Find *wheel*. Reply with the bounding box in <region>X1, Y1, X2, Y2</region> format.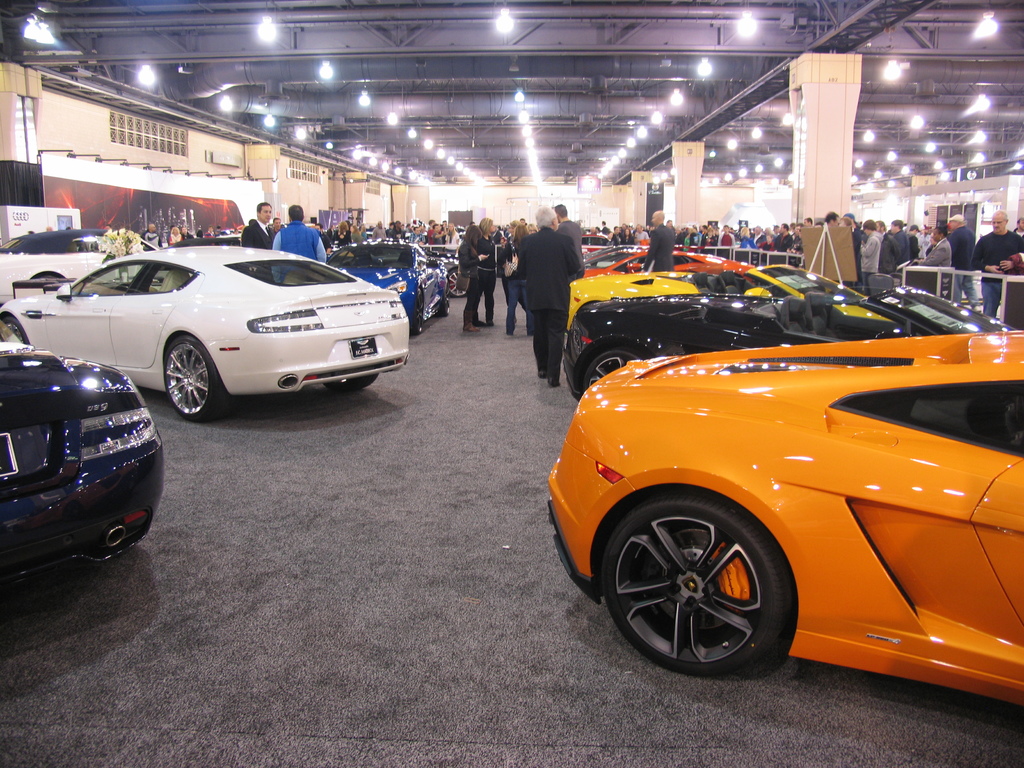
<region>412, 288, 424, 334</region>.
